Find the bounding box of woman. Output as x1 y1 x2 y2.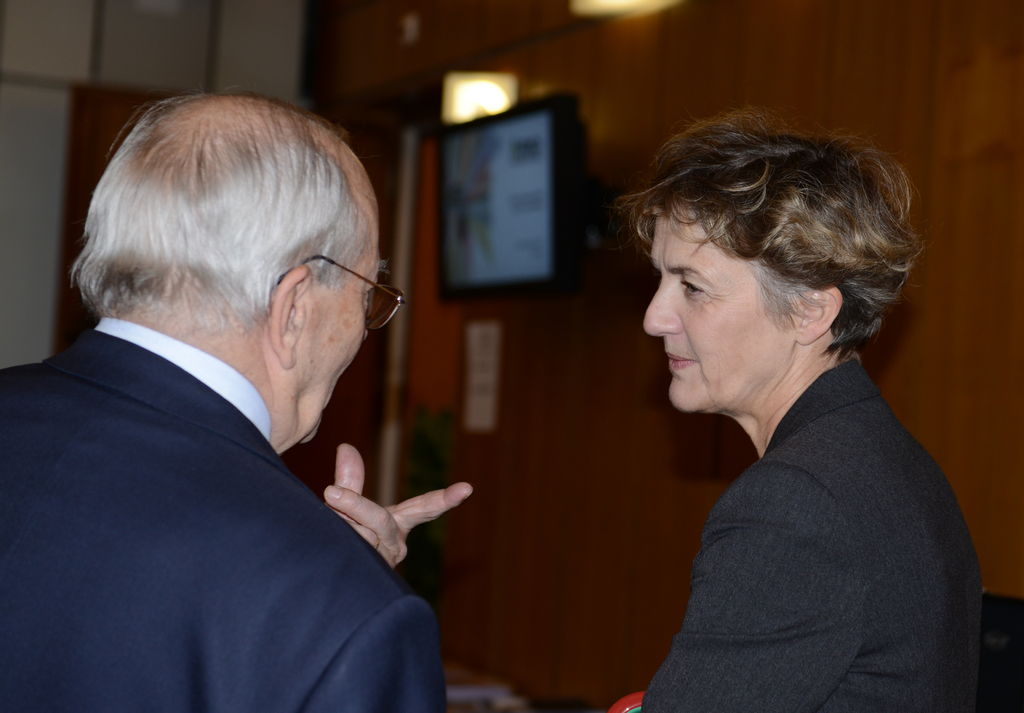
587 108 986 708.
